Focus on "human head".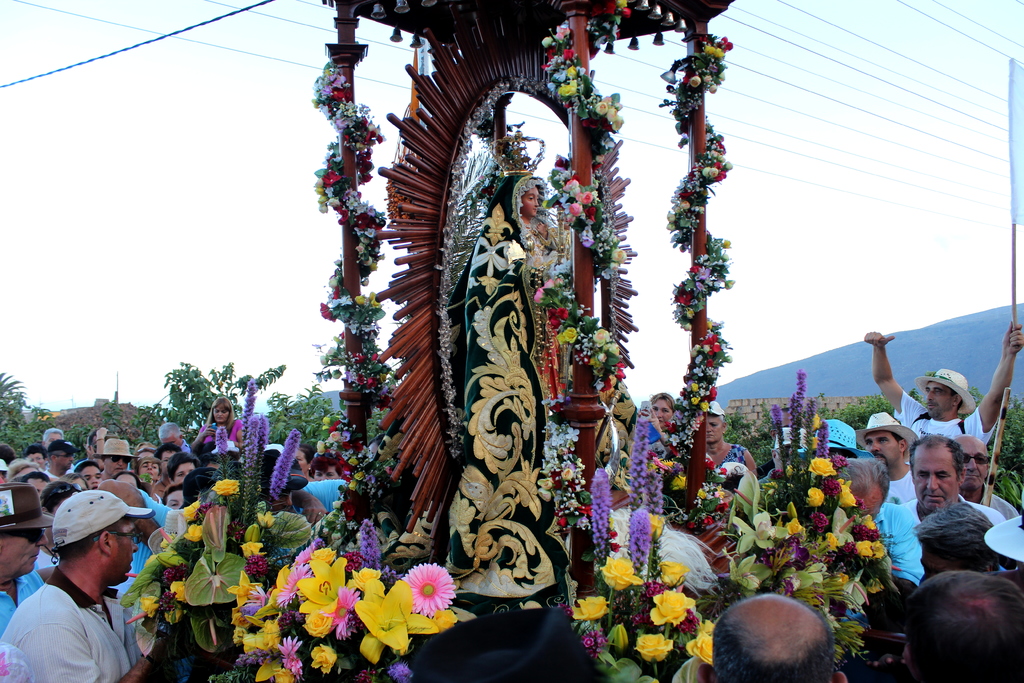
Focused at select_region(52, 491, 140, 583).
